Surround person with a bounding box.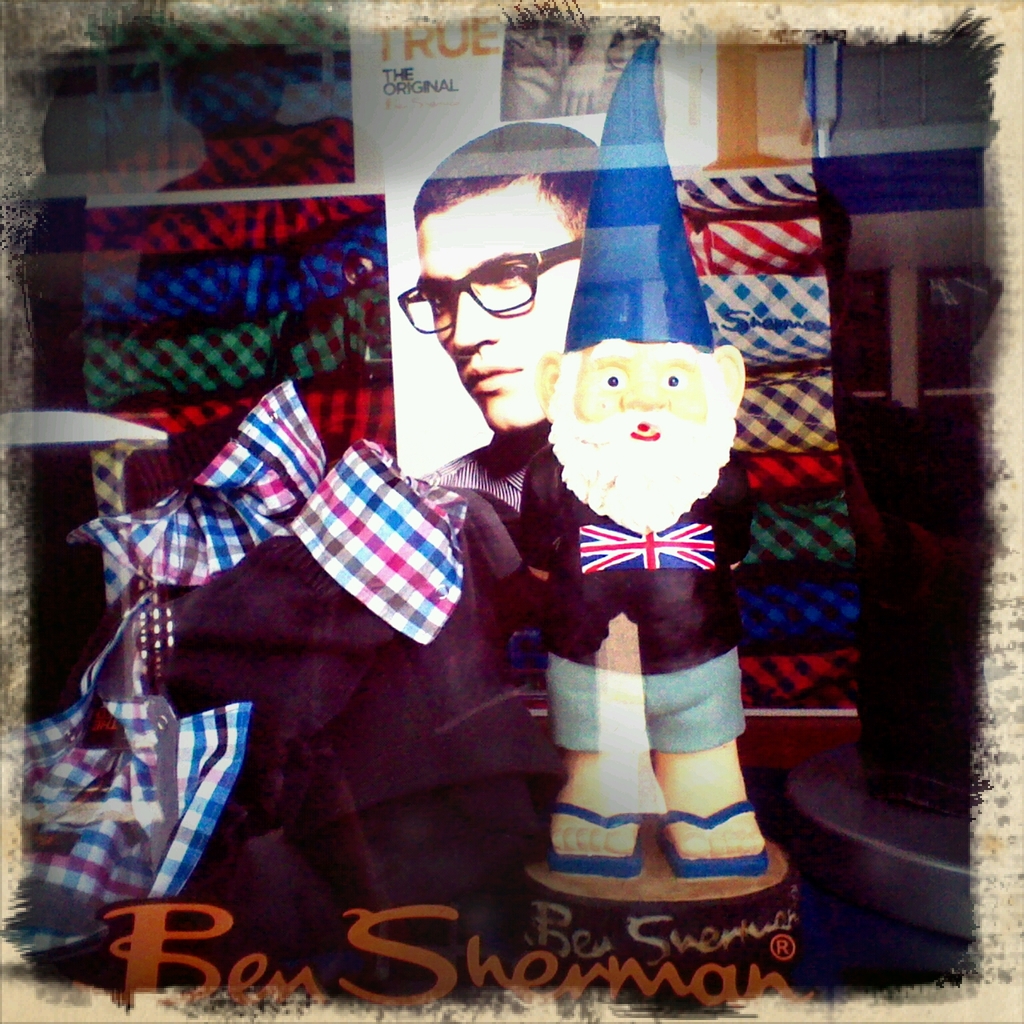
[left=521, top=36, right=751, bottom=880].
